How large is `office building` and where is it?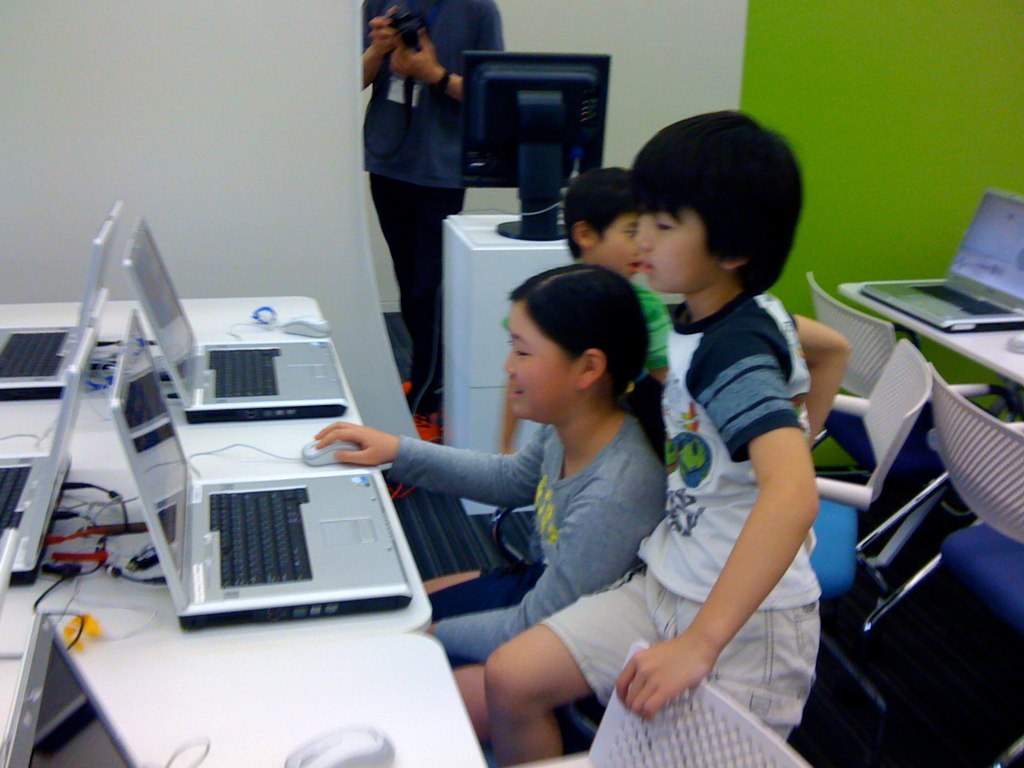
Bounding box: 13, 0, 977, 767.
